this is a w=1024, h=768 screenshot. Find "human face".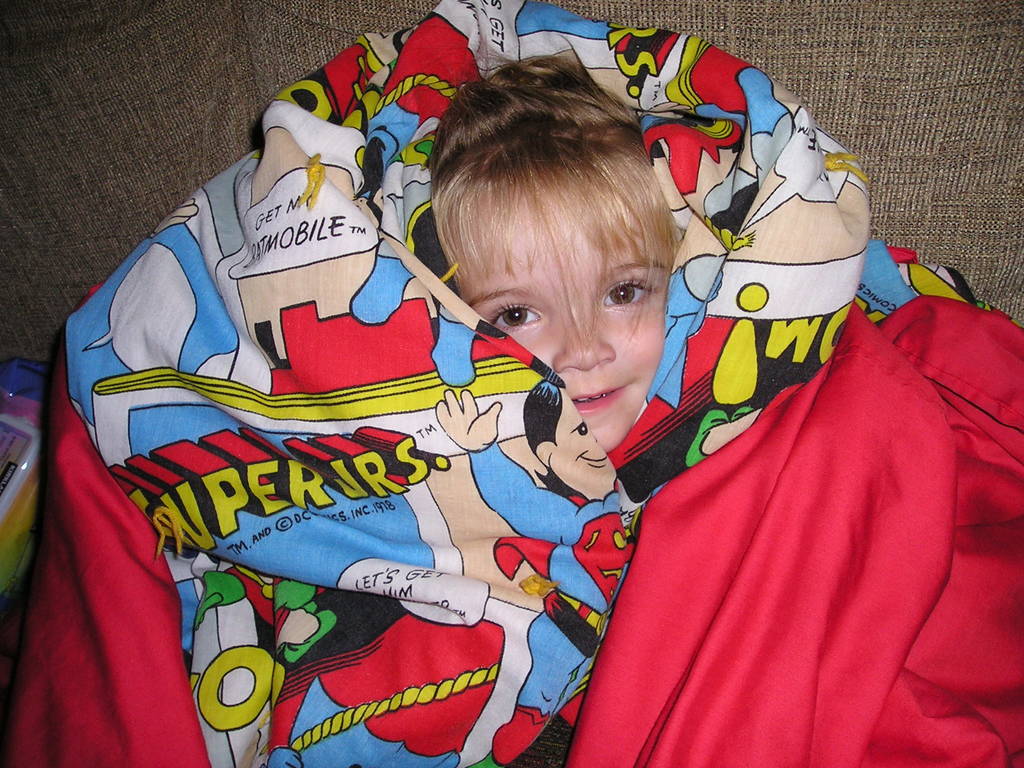
Bounding box: <box>452,200,674,451</box>.
